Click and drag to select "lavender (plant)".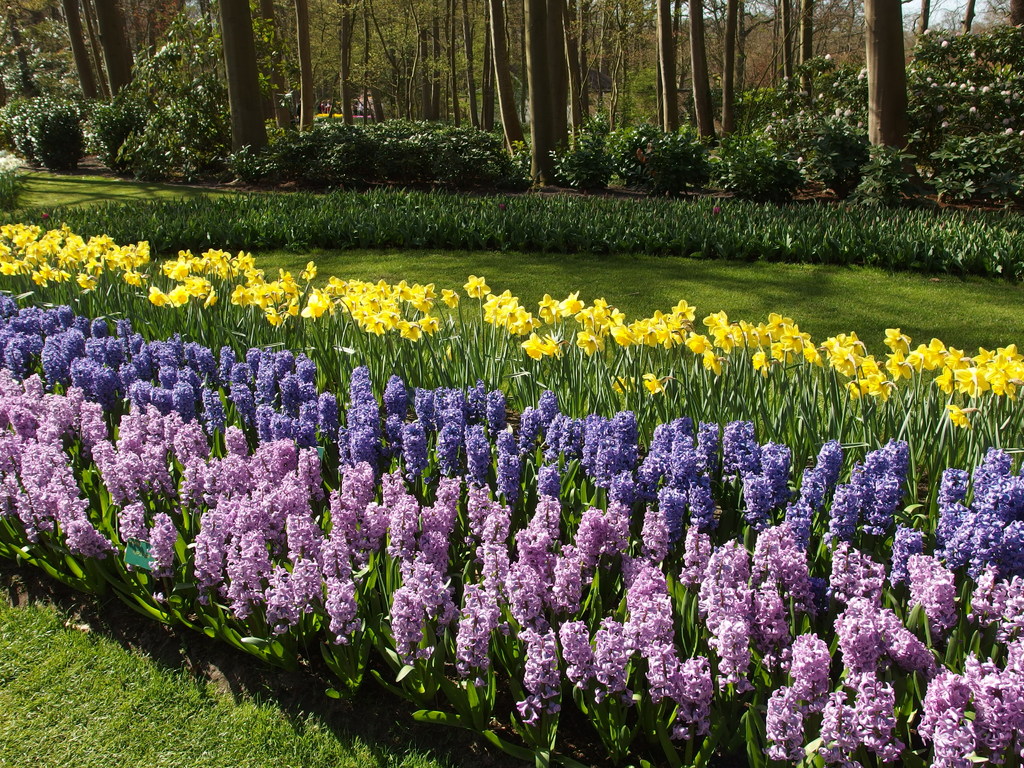
Selection: {"x1": 590, "y1": 616, "x2": 625, "y2": 696}.
